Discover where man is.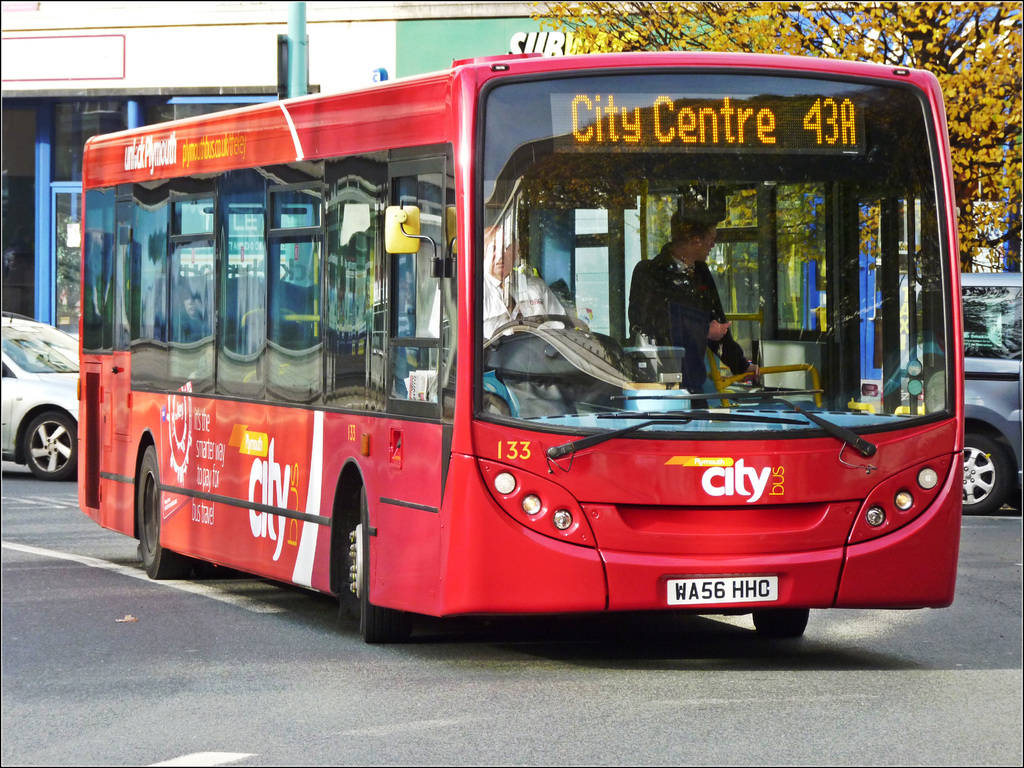
Discovered at region(172, 292, 214, 342).
